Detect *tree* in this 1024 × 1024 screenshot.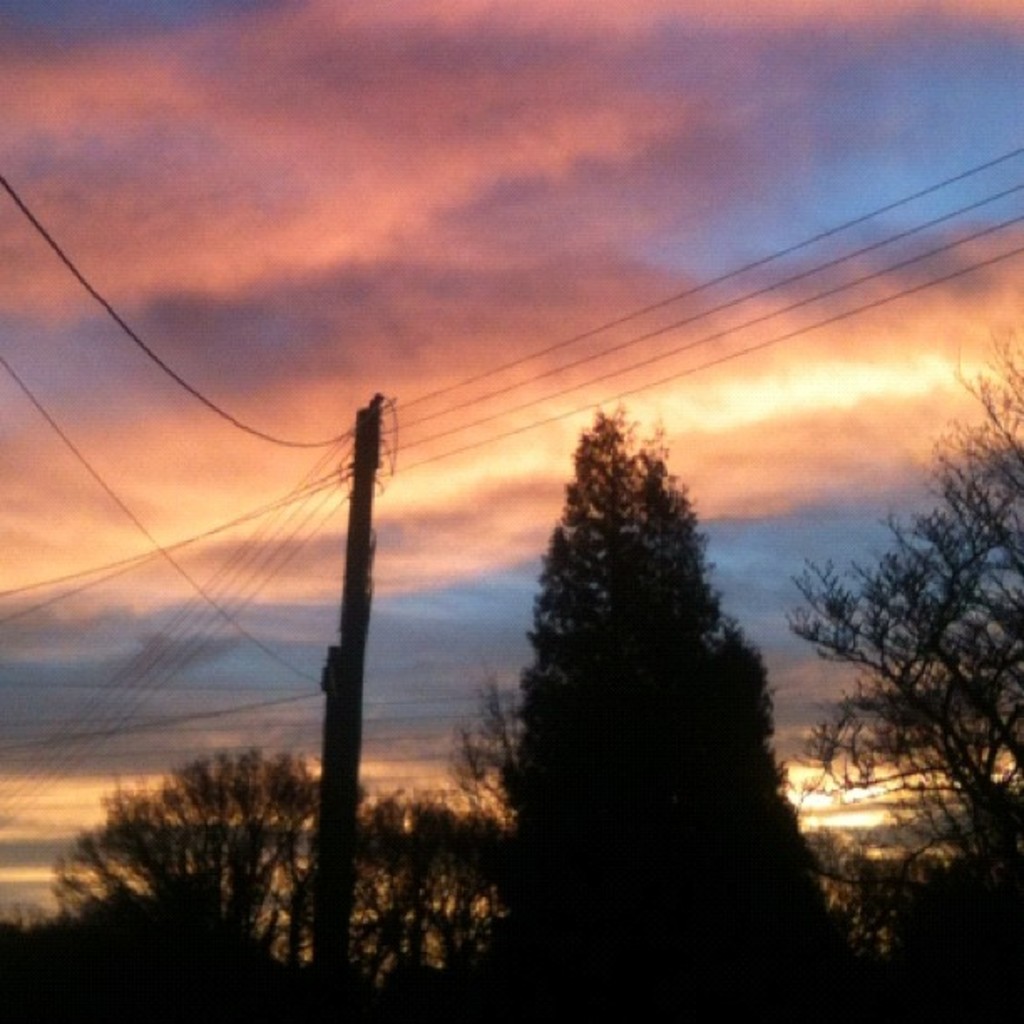
Detection: bbox(796, 315, 1022, 1006).
